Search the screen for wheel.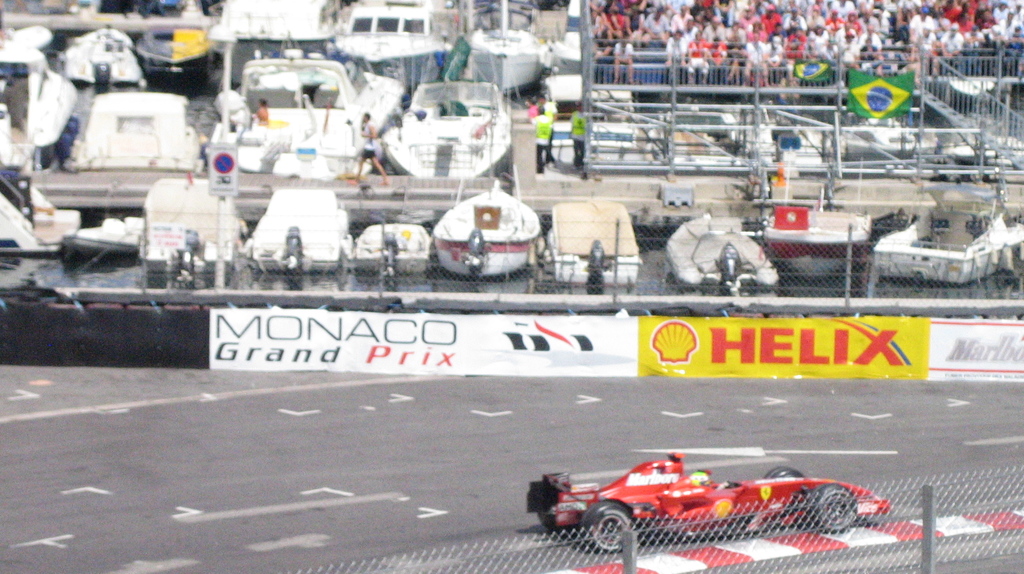
Found at 808 484 856 534.
